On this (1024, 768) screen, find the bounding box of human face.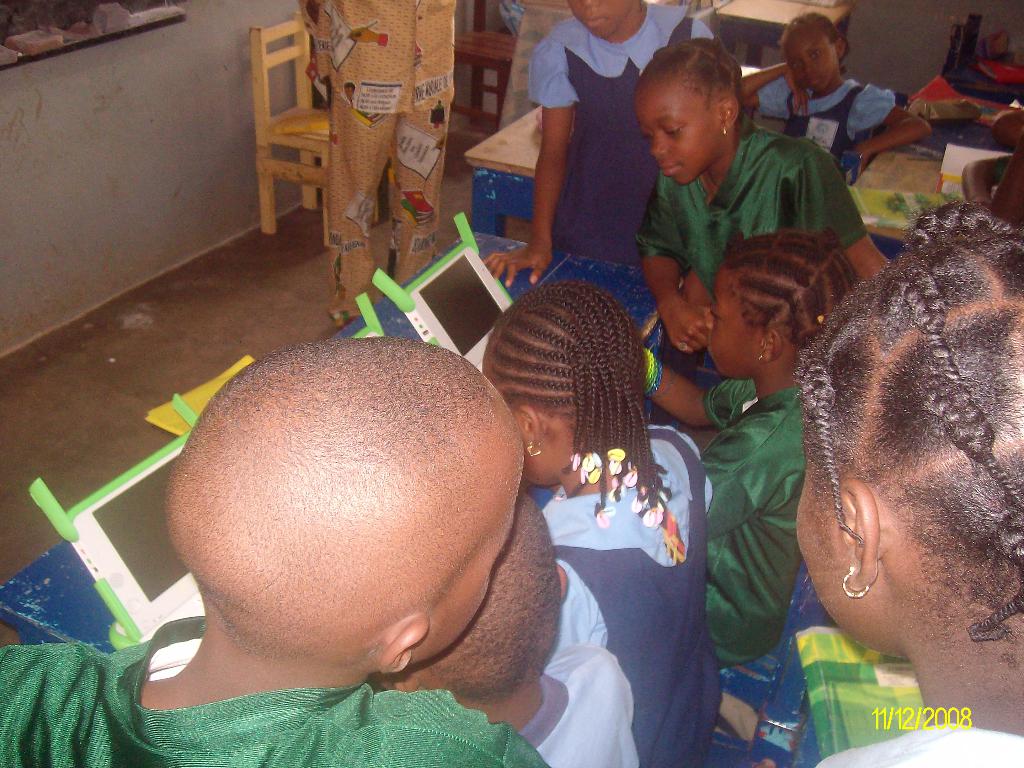
Bounding box: Rect(794, 477, 867, 657).
